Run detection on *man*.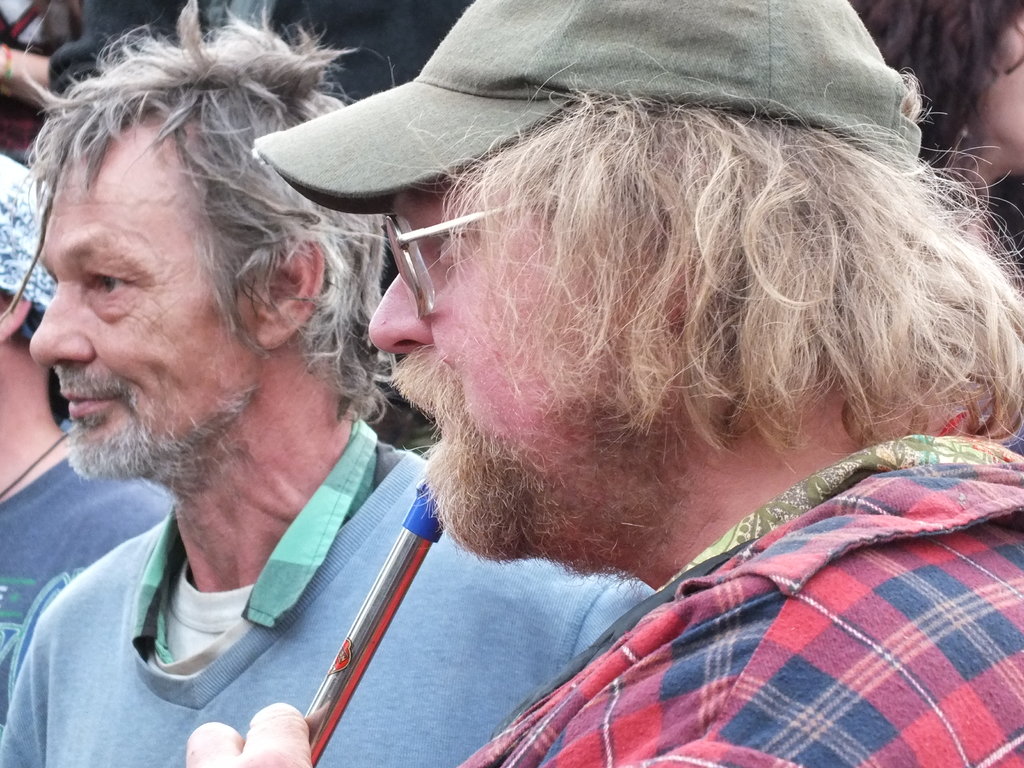
Result: x1=0 y1=152 x2=175 y2=733.
